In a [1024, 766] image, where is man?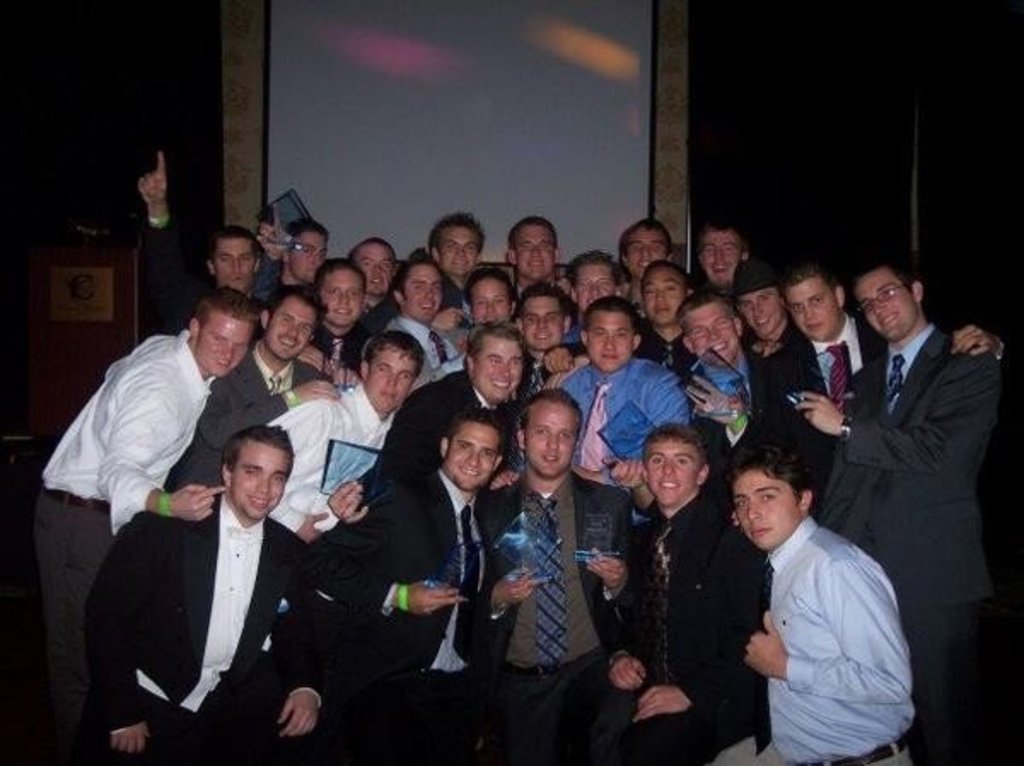
<bbox>503, 212, 558, 292</bbox>.
